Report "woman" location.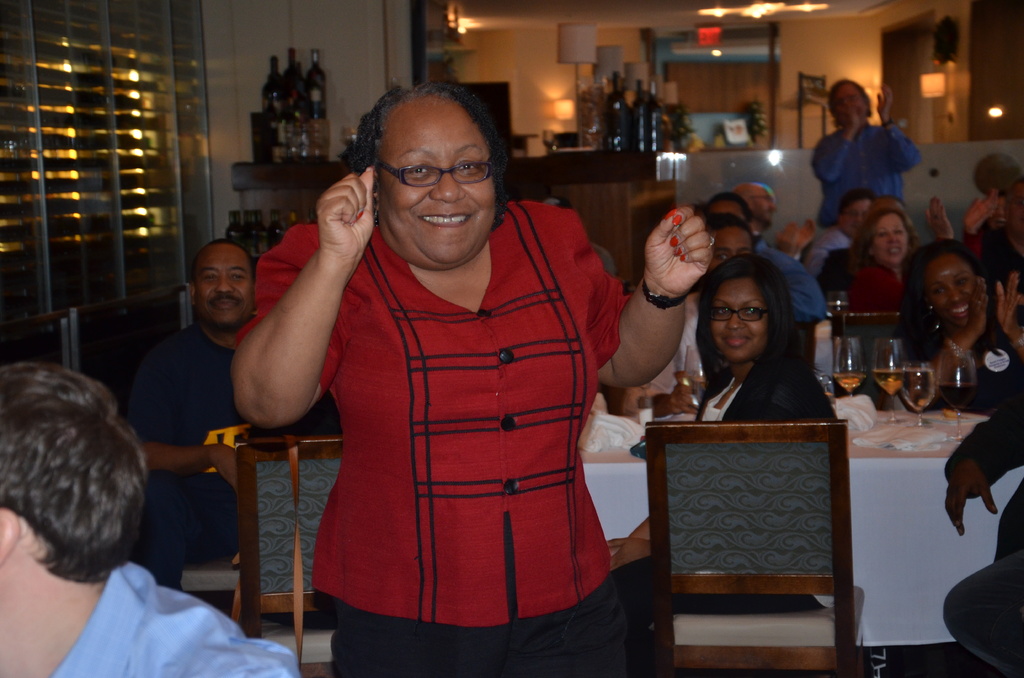
Report: pyautogui.locateOnScreen(847, 196, 956, 316).
